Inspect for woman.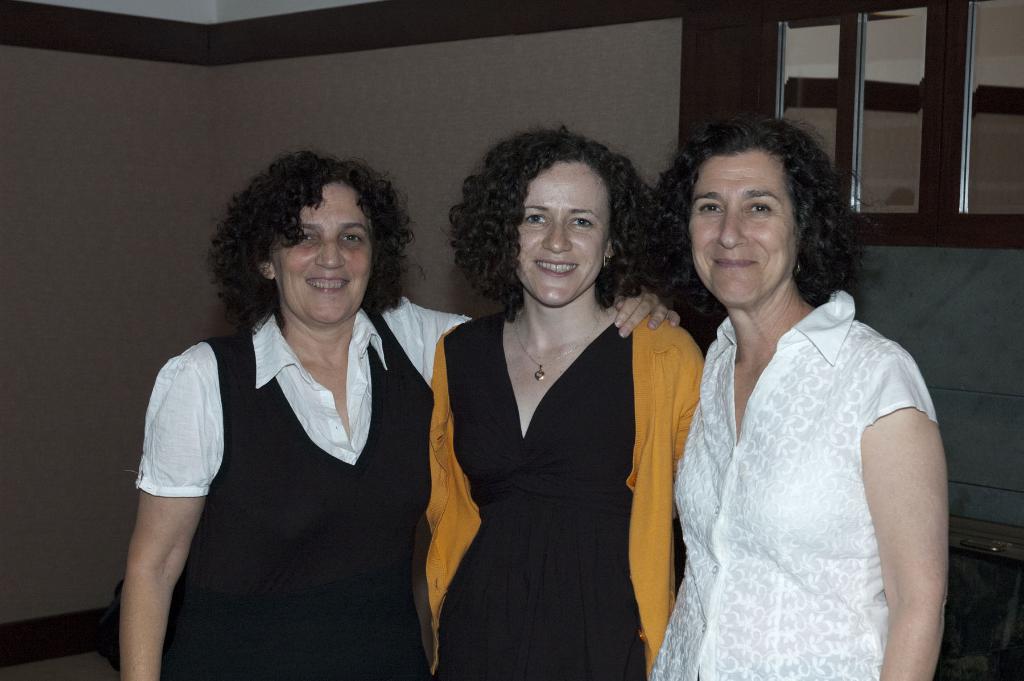
Inspection: bbox=[430, 125, 708, 680].
